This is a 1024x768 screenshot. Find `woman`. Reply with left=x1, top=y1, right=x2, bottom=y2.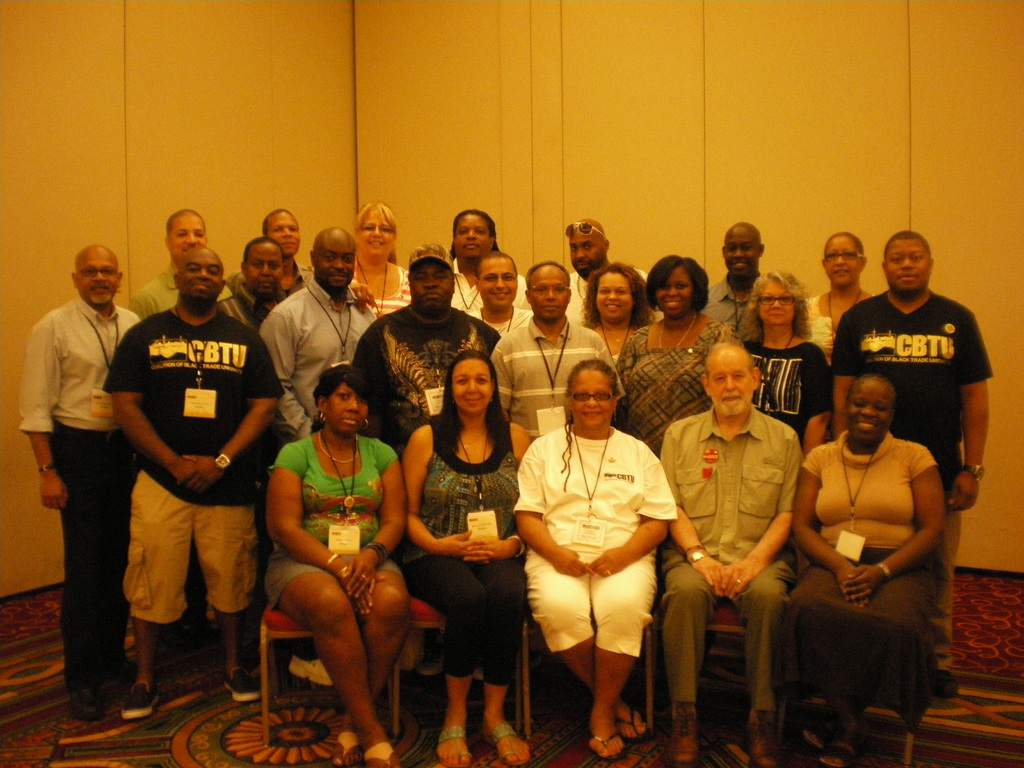
left=440, top=209, right=532, bottom=312.
